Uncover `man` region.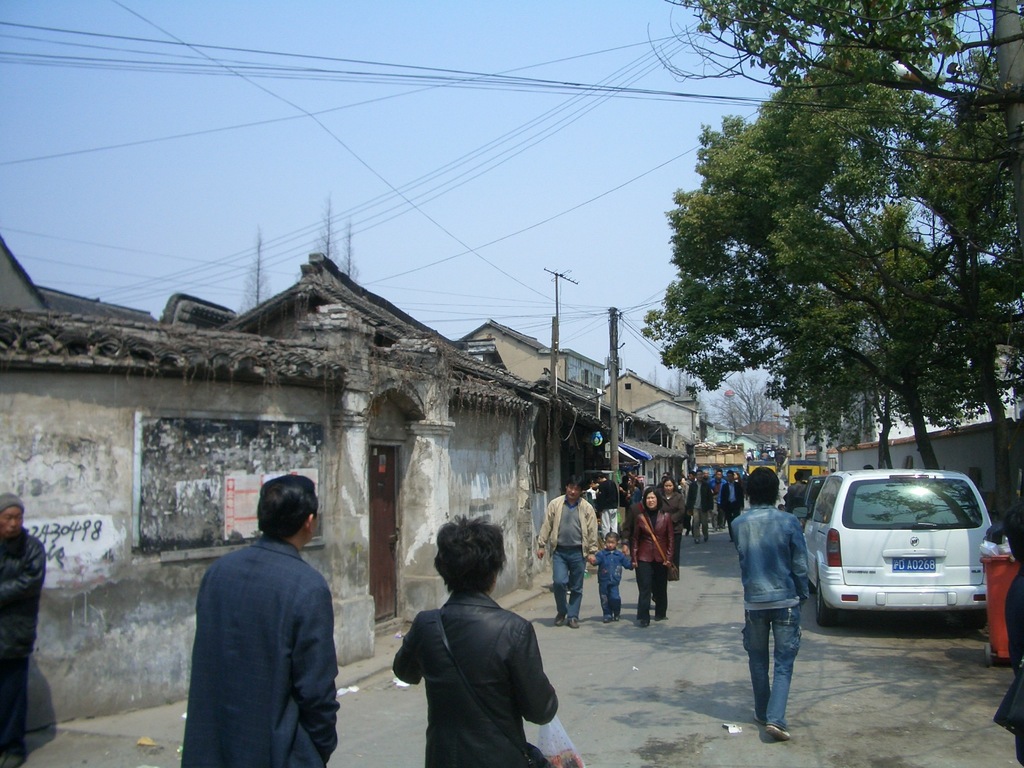
Uncovered: (0,493,47,767).
